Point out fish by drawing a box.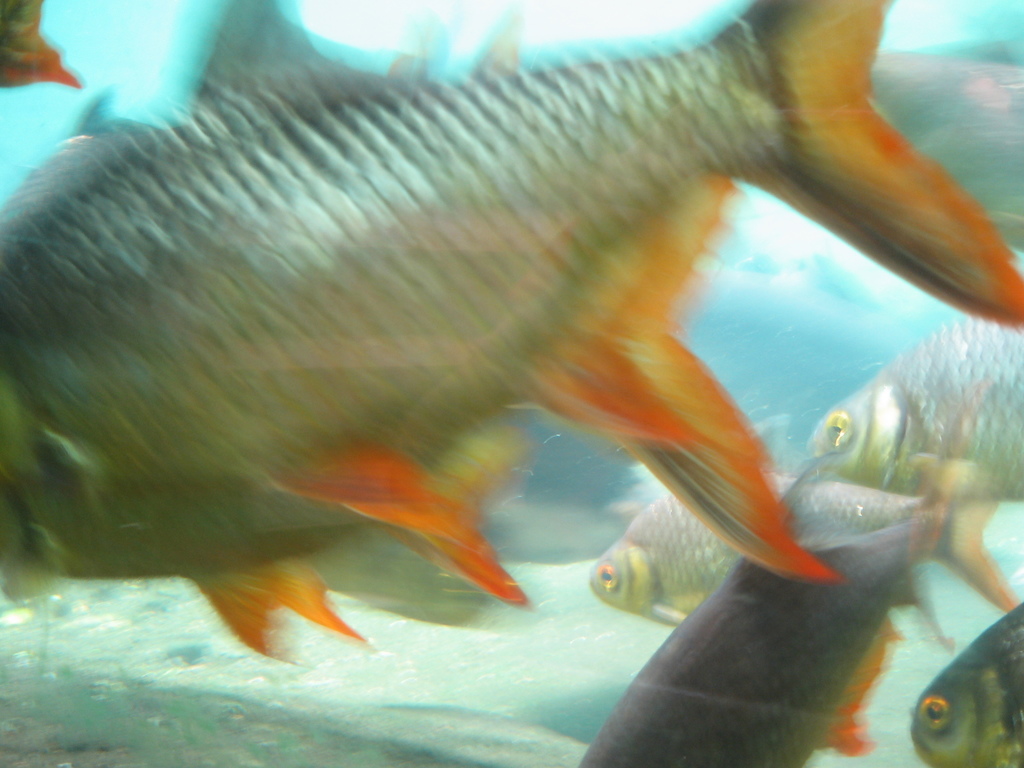
(left=915, top=590, right=1023, bottom=767).
